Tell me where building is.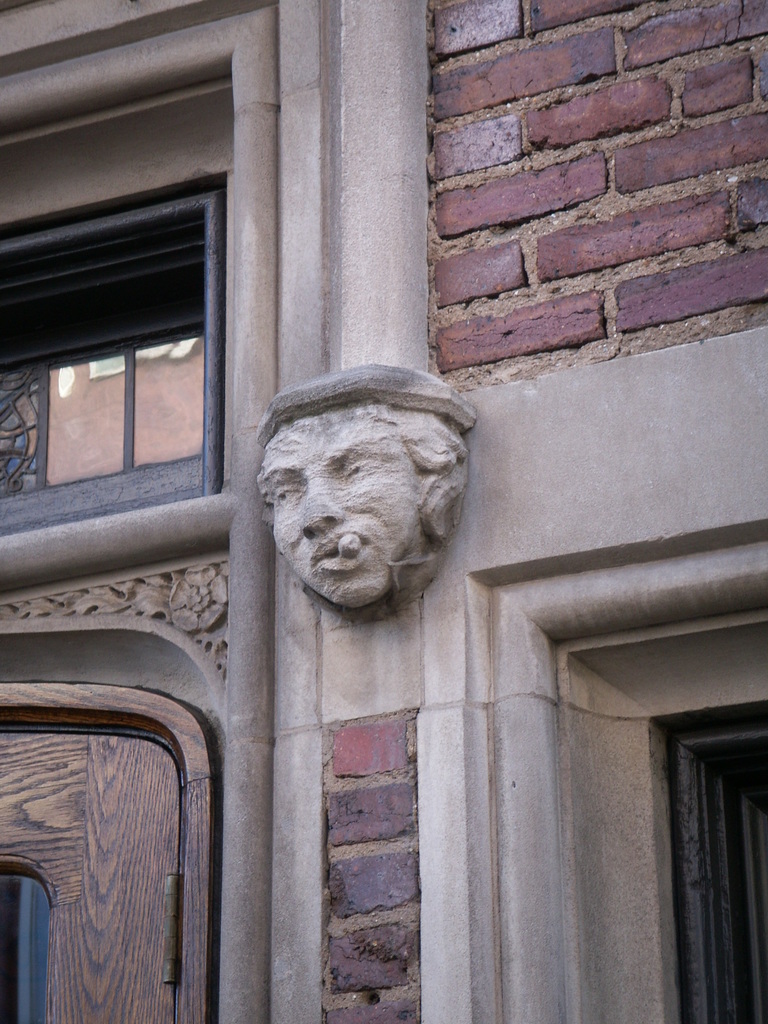
building is at select_region(0, 0, 767, 1023).
